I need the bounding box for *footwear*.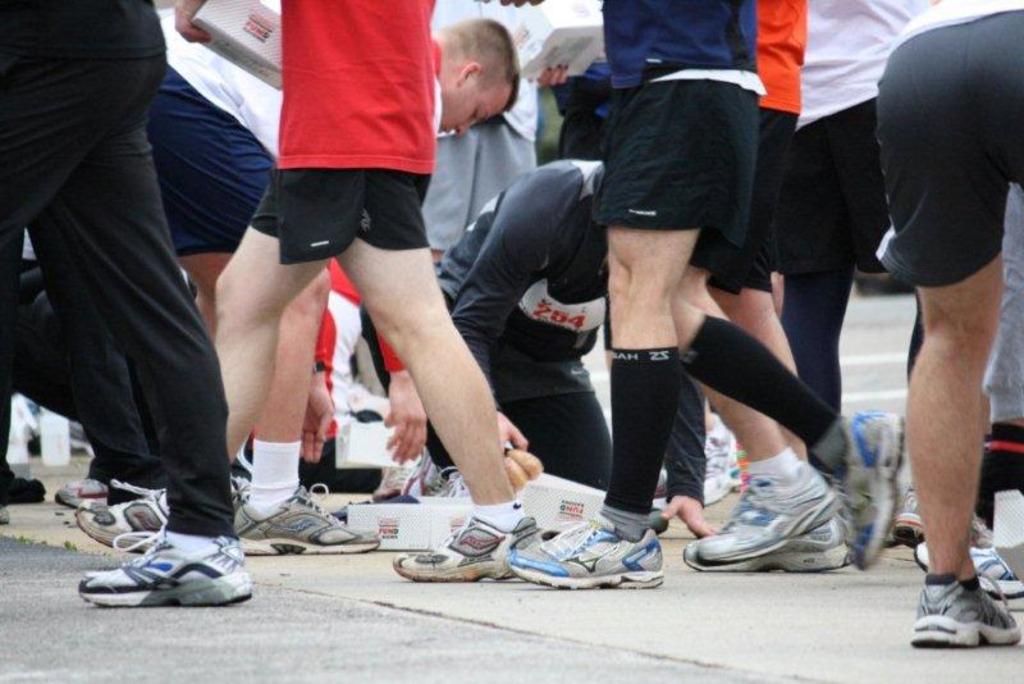
Here it is: bbox=(73, 529, 259, 614).
